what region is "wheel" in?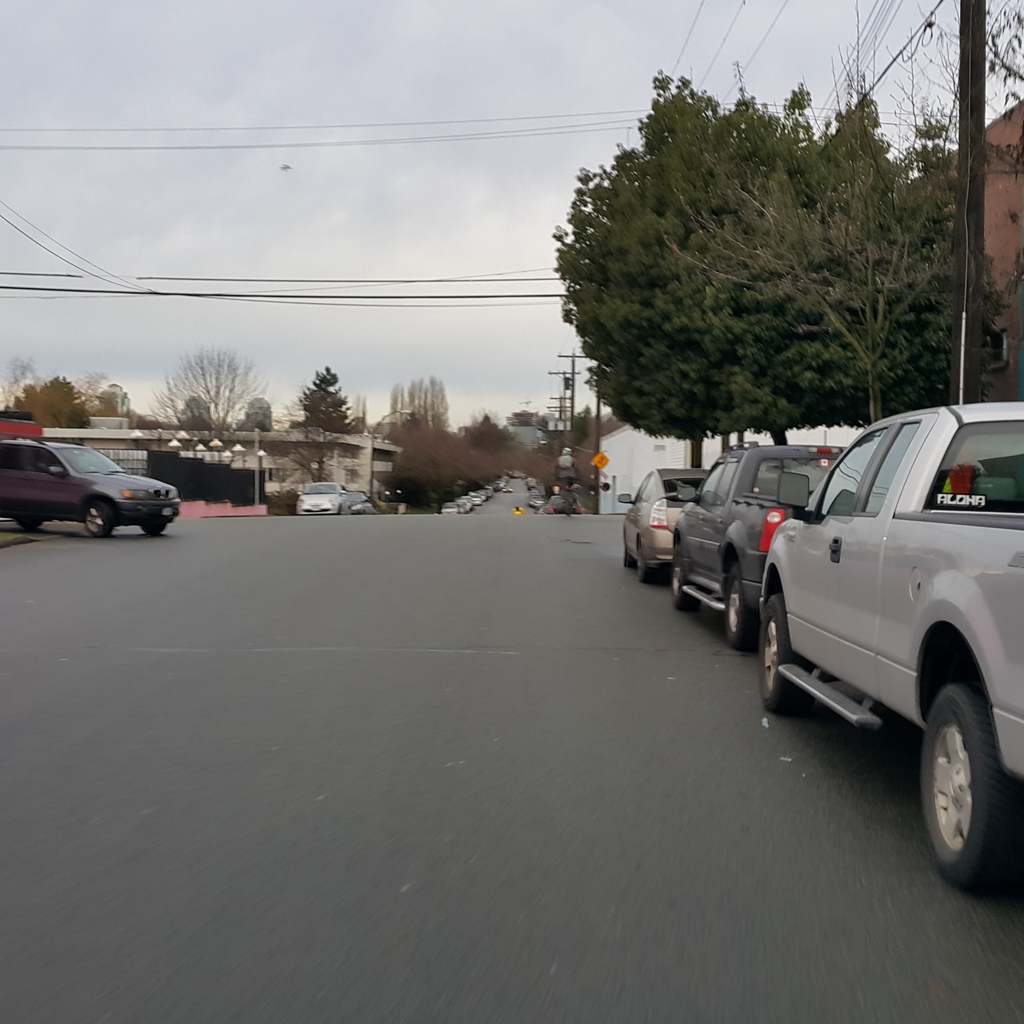
locate(624, 542, 636, 570).
